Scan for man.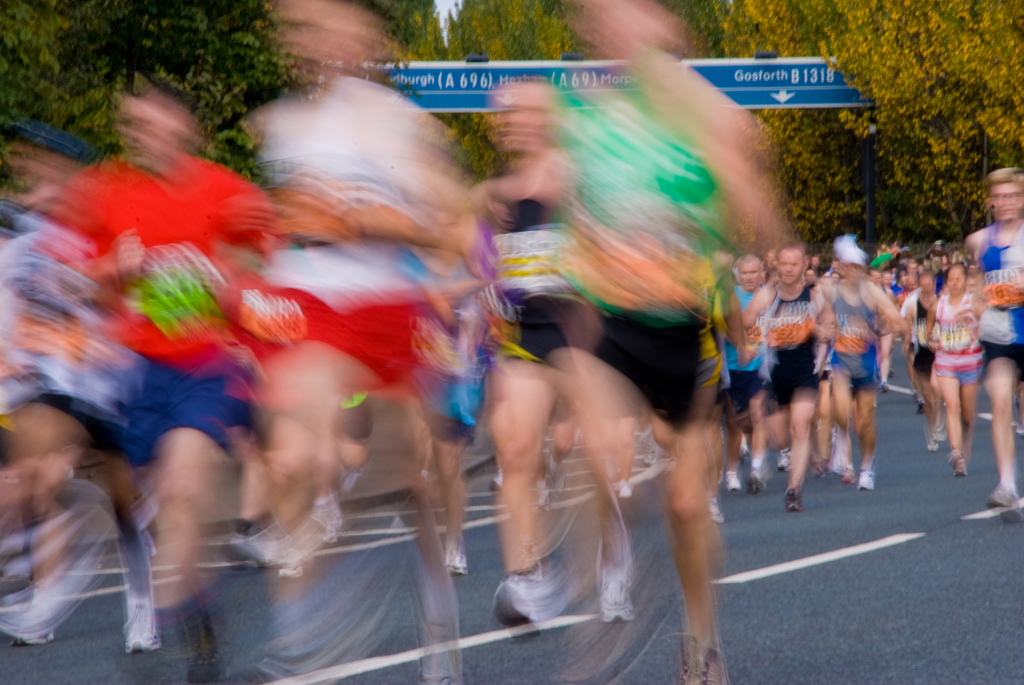
Scan result: box(540, 0, 784, 684).
